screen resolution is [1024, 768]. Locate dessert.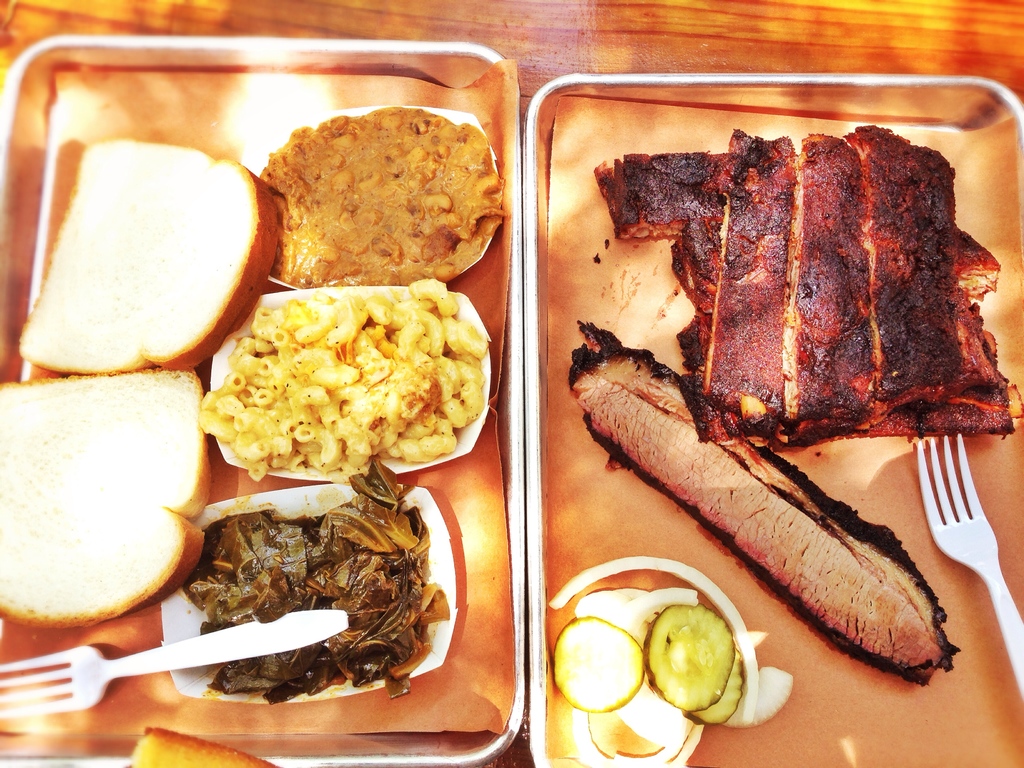
x1=187 y1=284 x2=487 y2=491.
